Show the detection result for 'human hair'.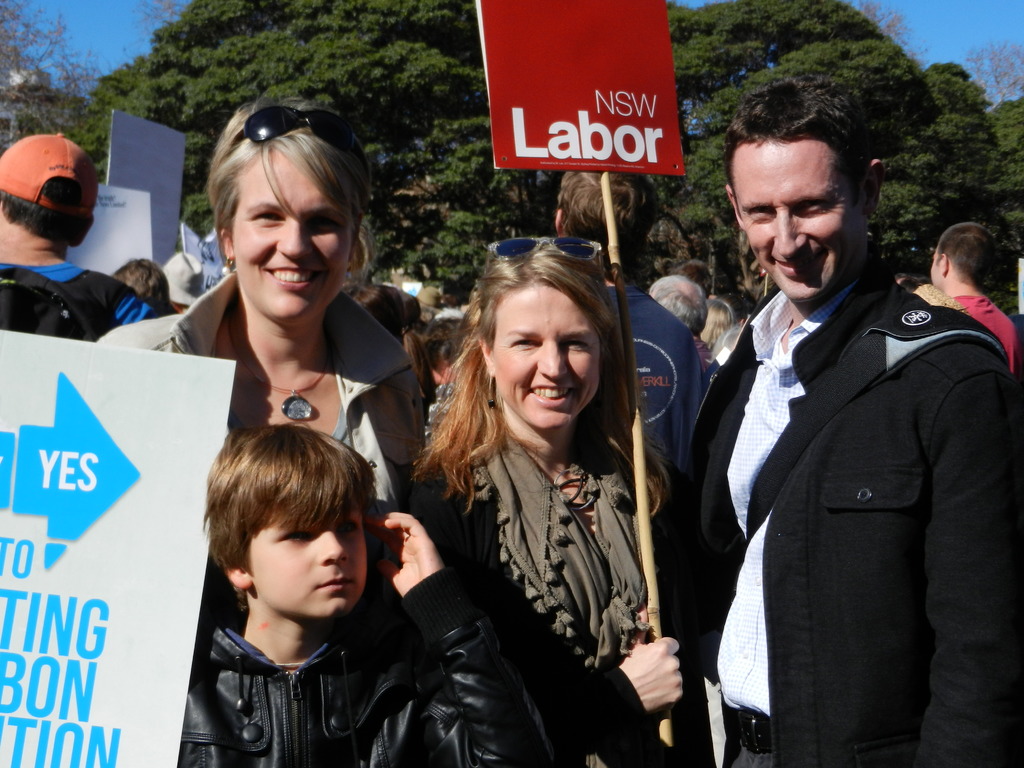
<bbox>726, 83, 872, 224</bbox>.
